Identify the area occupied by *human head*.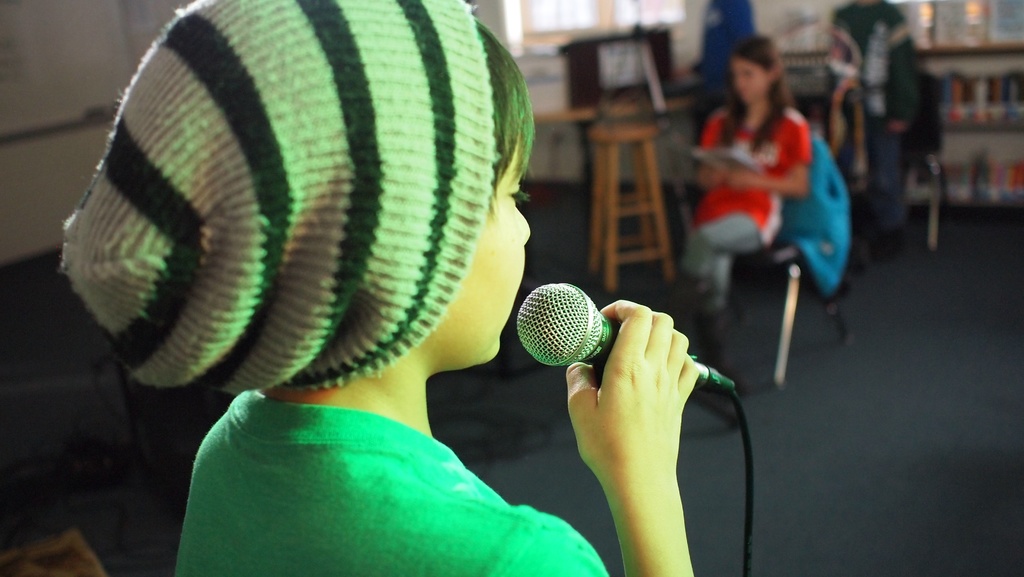
Area: box(725, 38, 787, 110).
